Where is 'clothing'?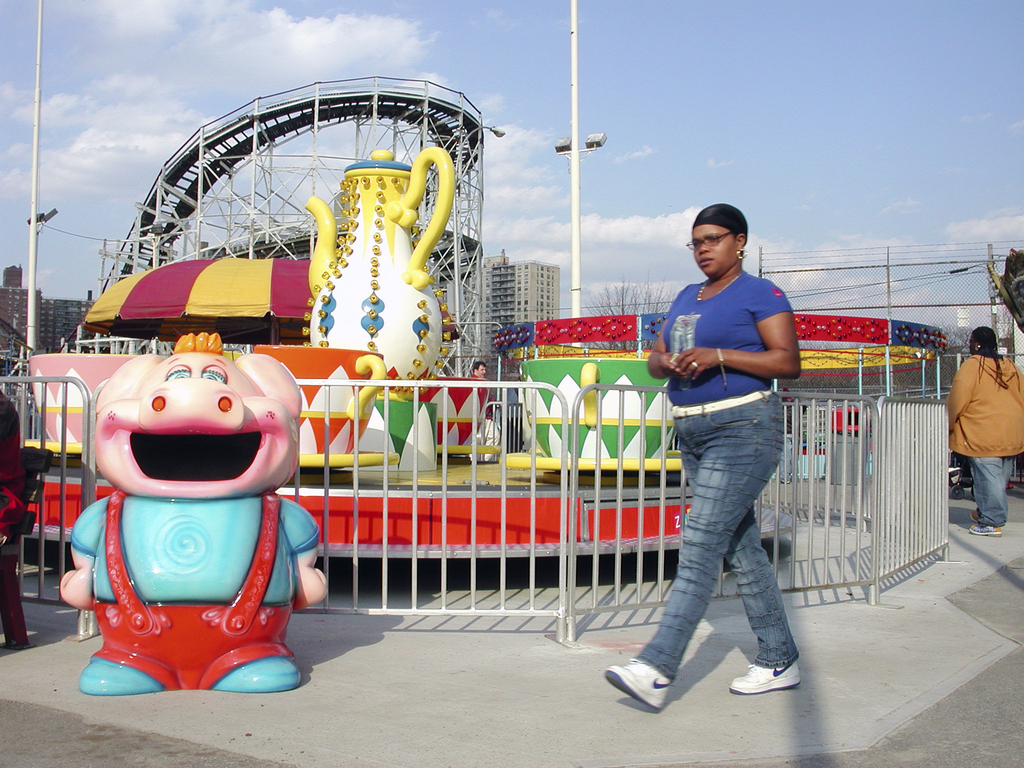
{"left": 0, "top": 389, "right": 27, "bottom": 544}.
